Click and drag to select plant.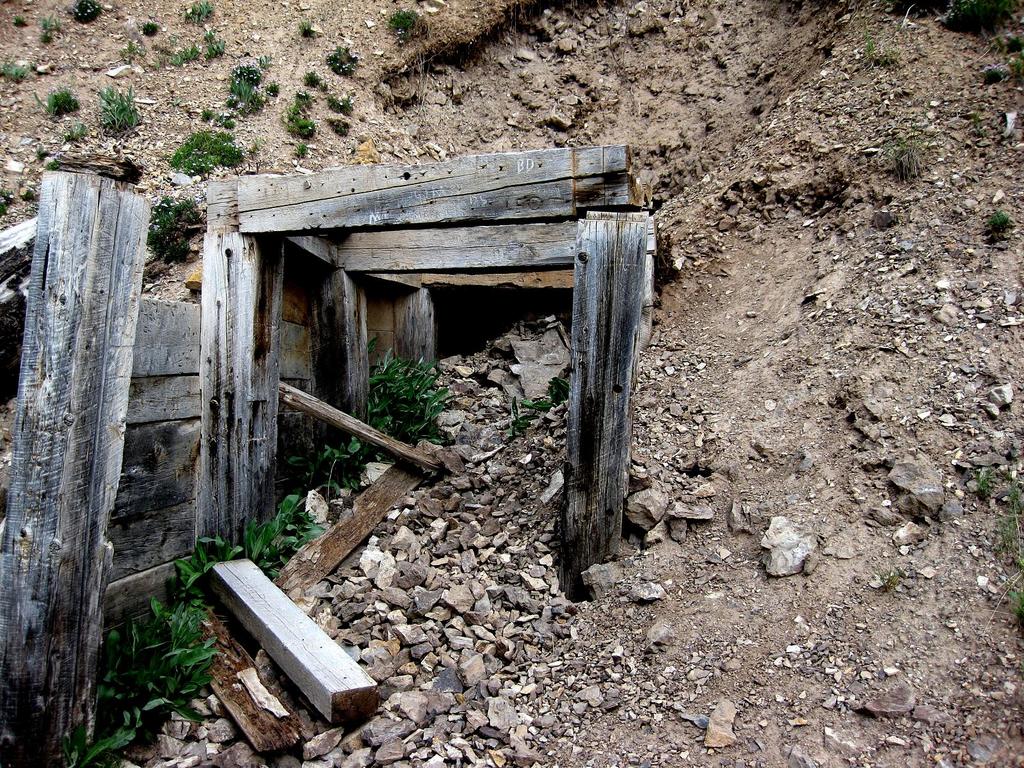
Selection: [545, 371, 578, 404].
